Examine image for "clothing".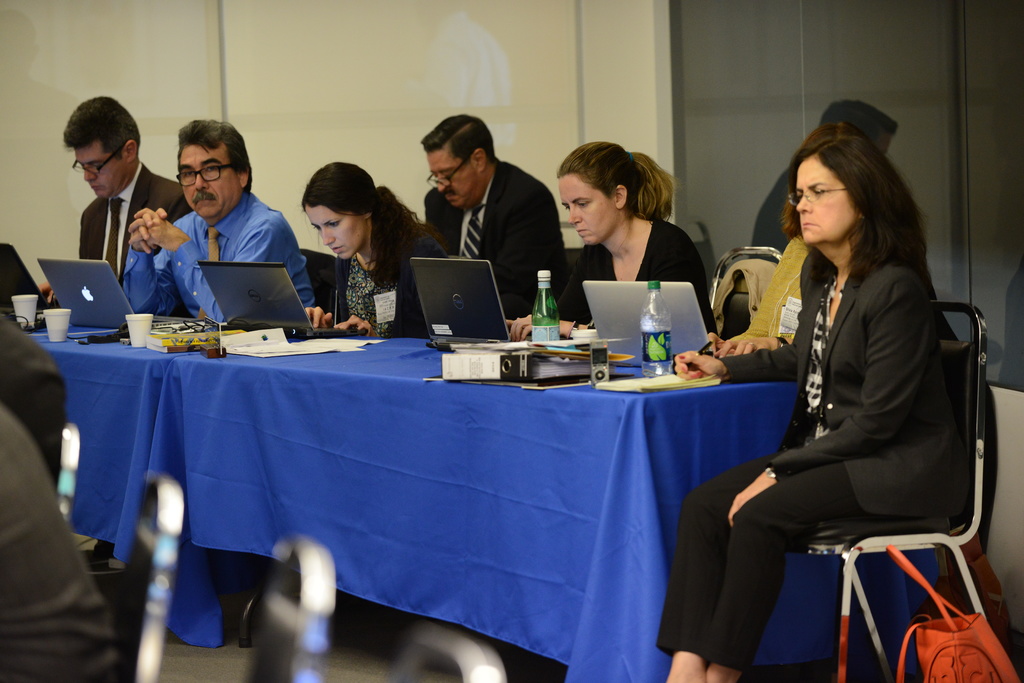
Examination result: [left=326, top=229, right=451, bottom=340].
